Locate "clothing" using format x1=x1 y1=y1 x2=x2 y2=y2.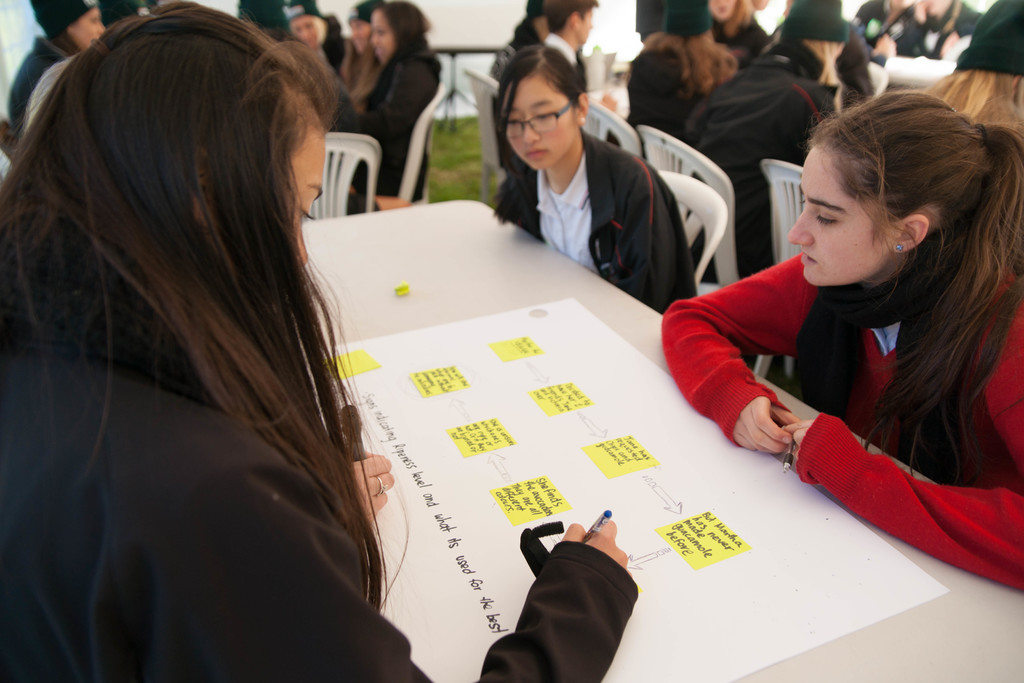
x1=0 y1=280 x2=637 y2=682.
